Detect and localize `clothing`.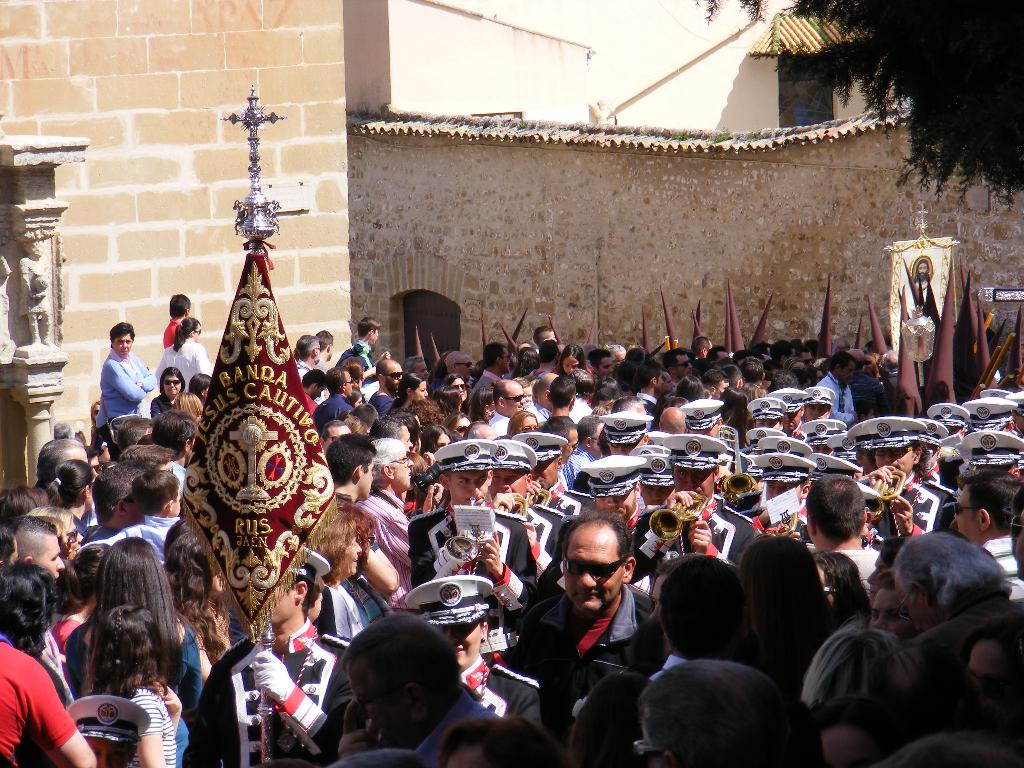
Localized at 161/317/181/352.
